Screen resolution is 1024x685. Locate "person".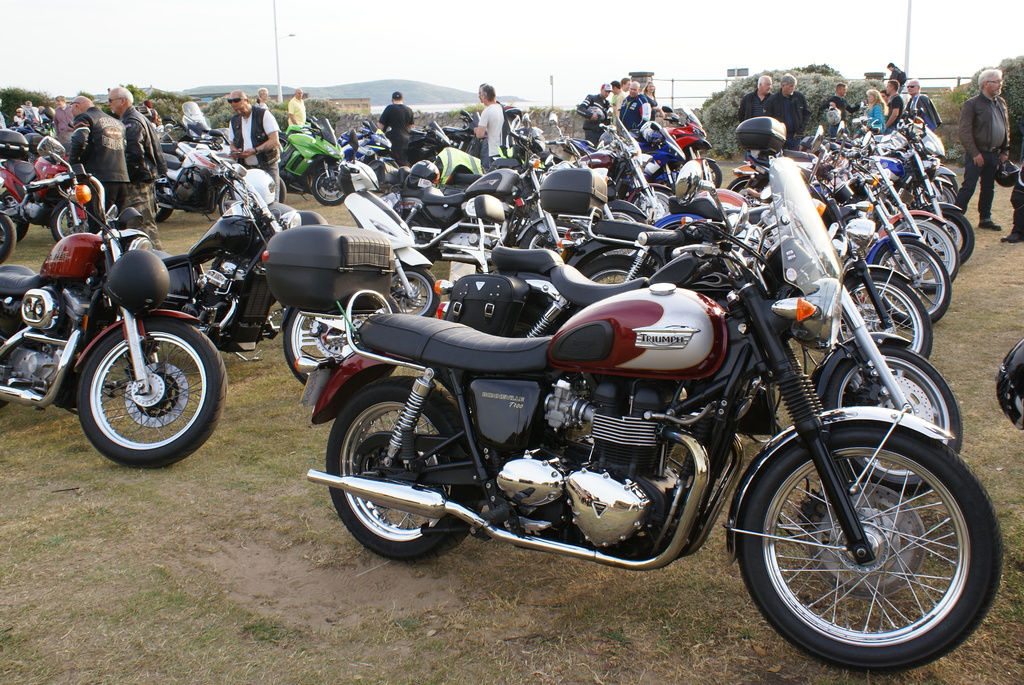
[x1=225, y1=91, x2=279, y2=198].
